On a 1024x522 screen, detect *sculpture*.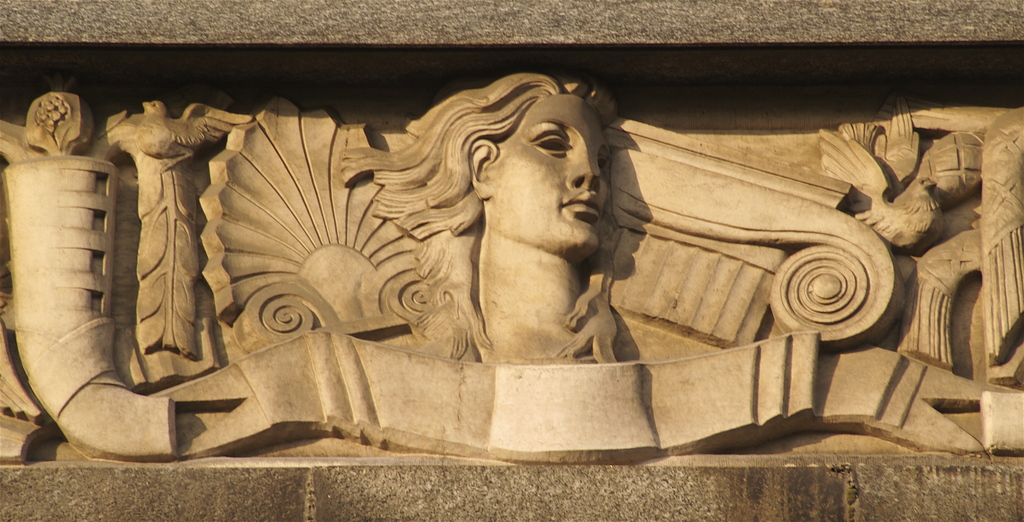
region(376, 74, 653, 380).
